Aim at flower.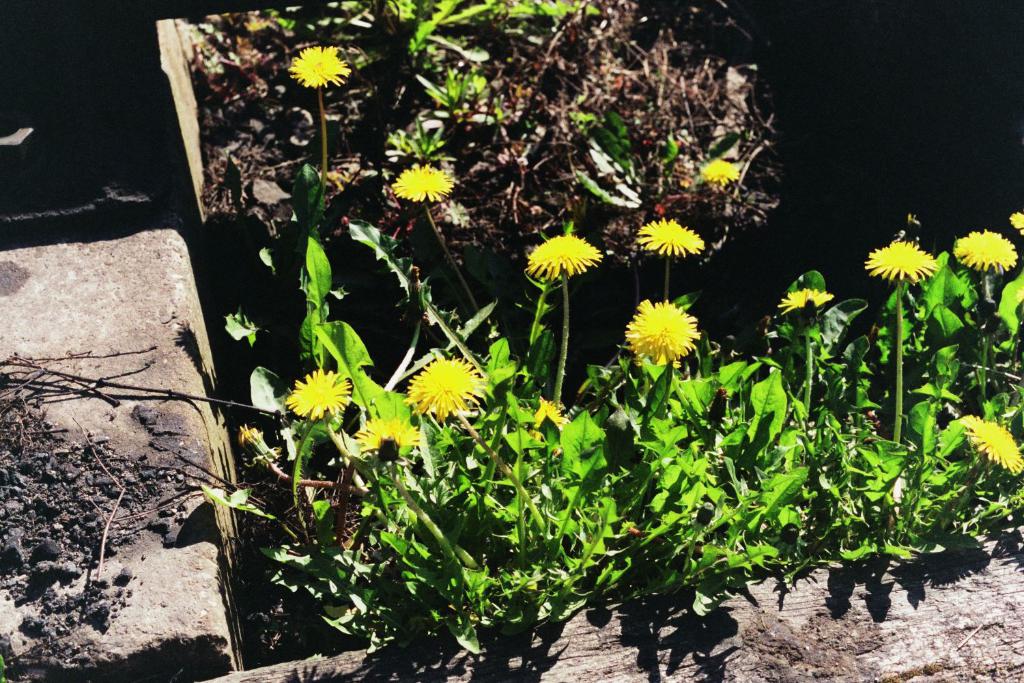
Aimed at x1=705 y1=157 x2=735 y2=186.
